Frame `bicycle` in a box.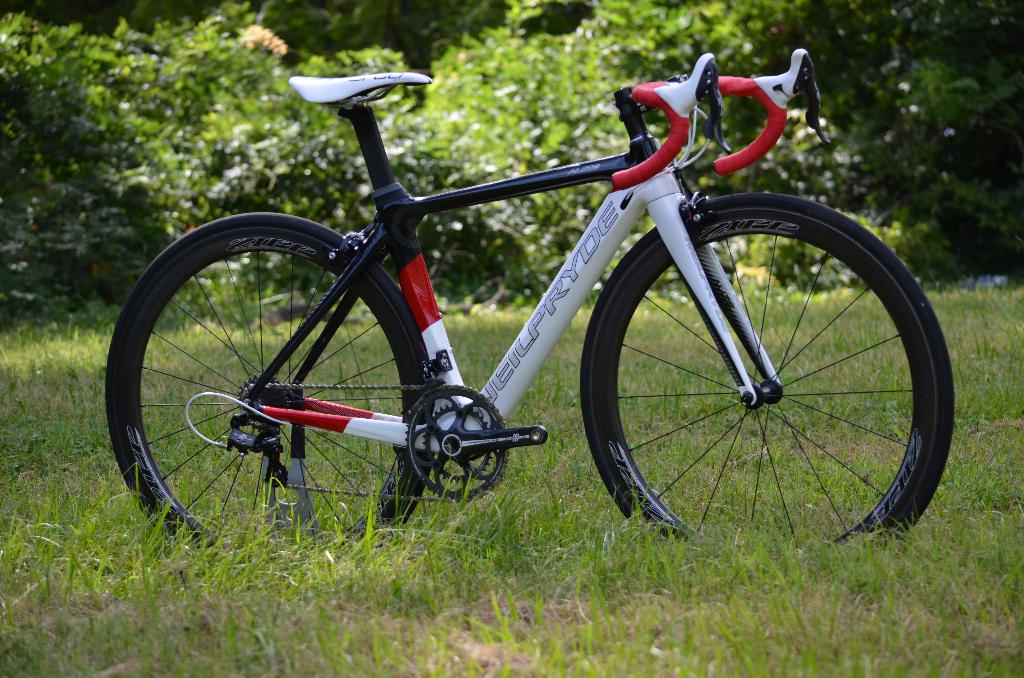
BBox(98, 72, 957, 585).
